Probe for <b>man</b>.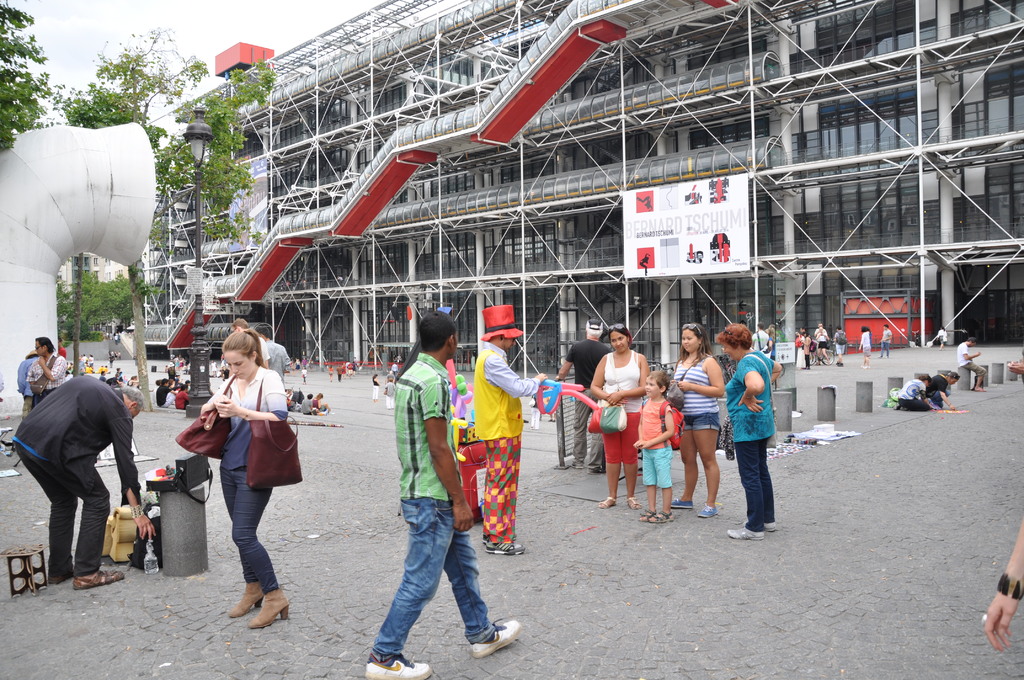
Probe result: box(12, 372, 159, 593).
